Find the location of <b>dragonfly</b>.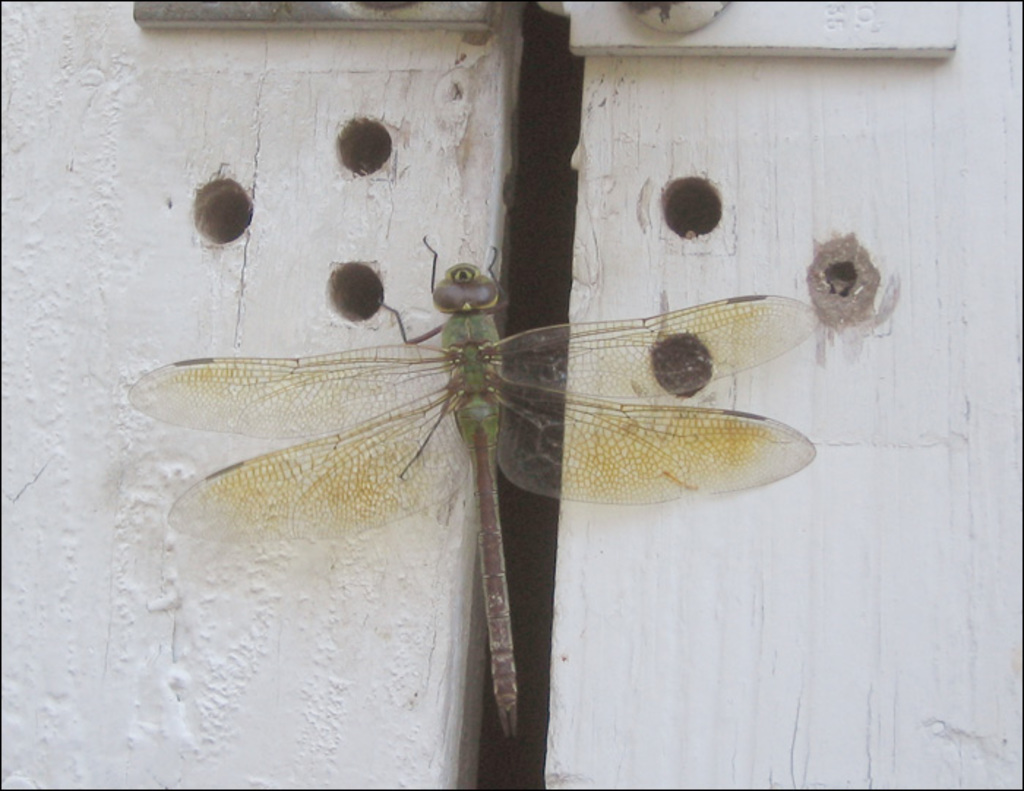
Location: box=[127, 243, 821, 744].
